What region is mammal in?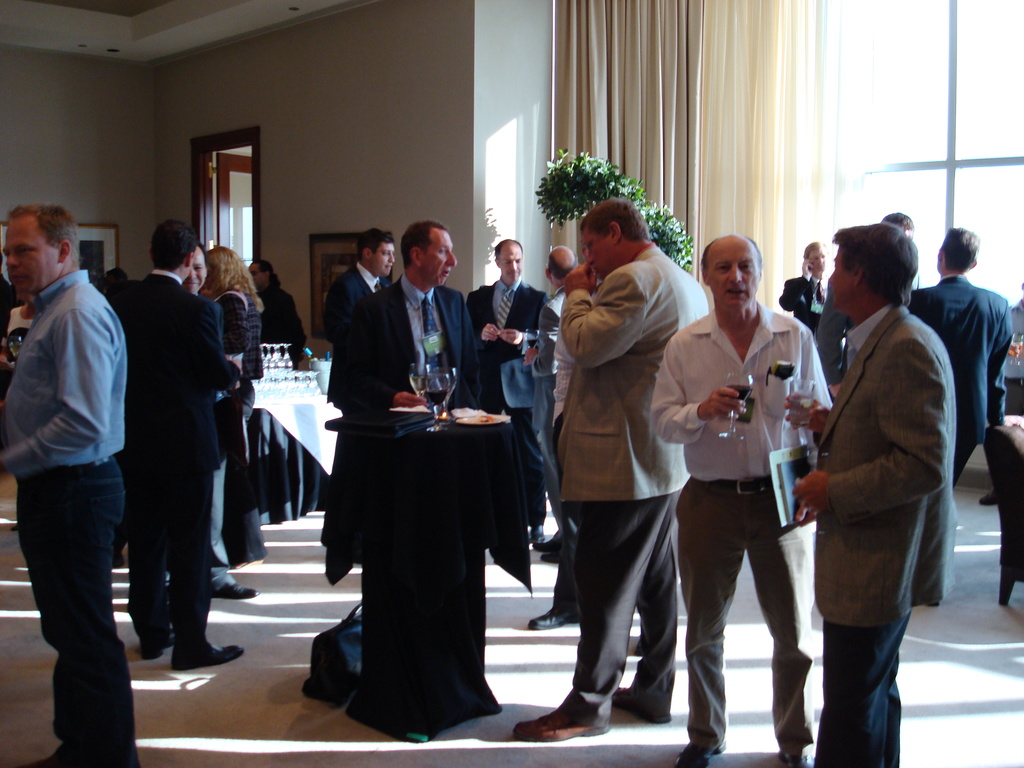
crop(311, 230, 404, 342).
